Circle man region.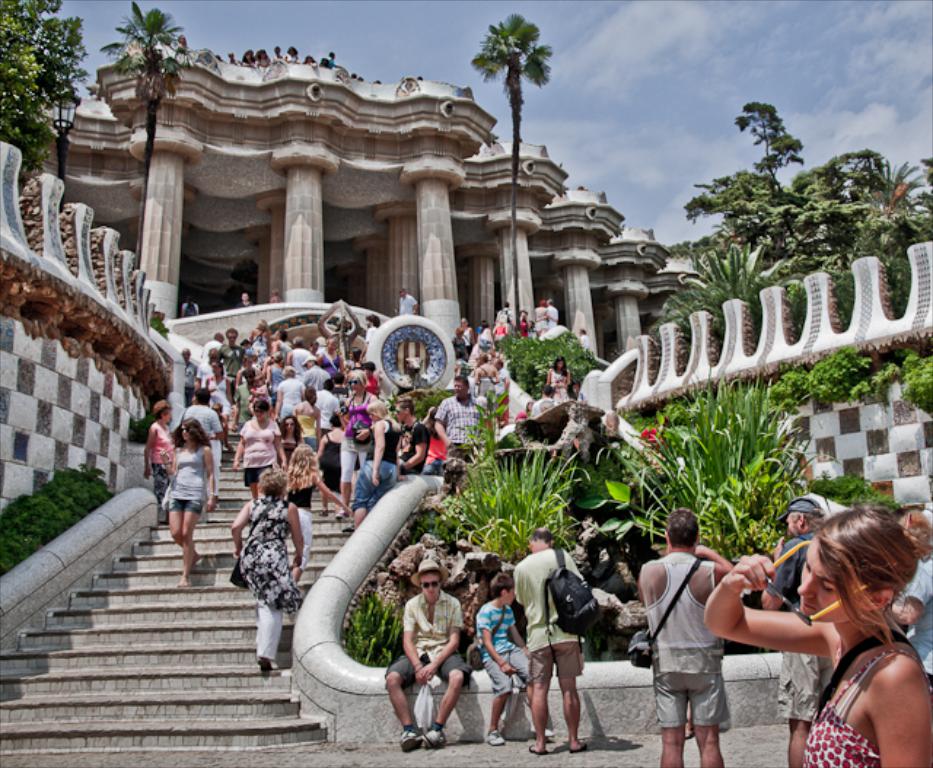
Region: rect(397, 396, 427, 475).
